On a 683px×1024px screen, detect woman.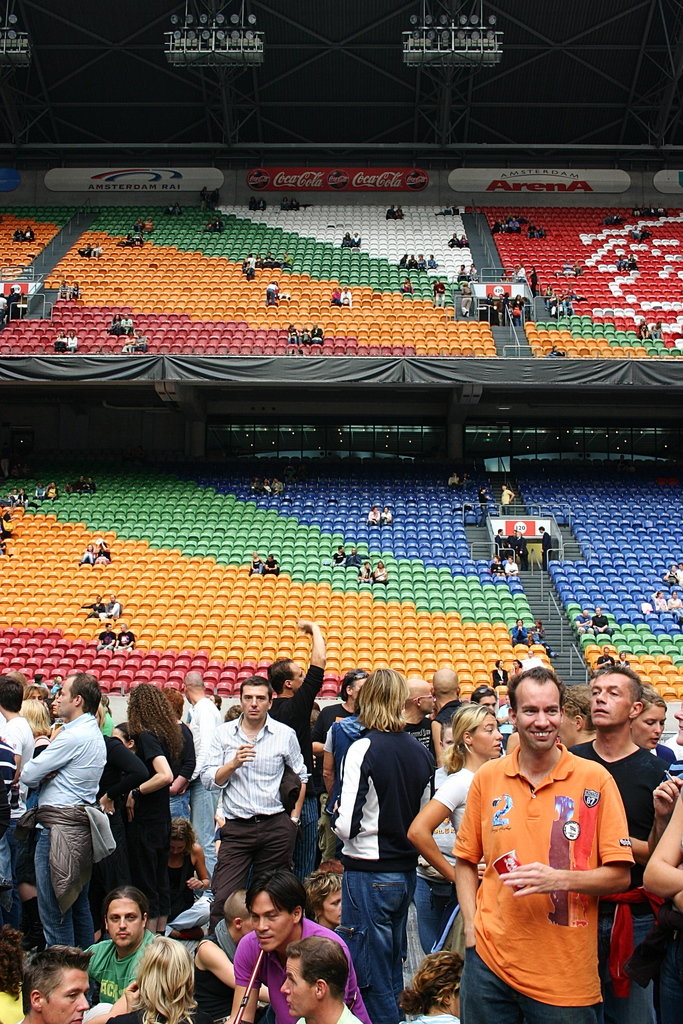
71 327 79 355.
